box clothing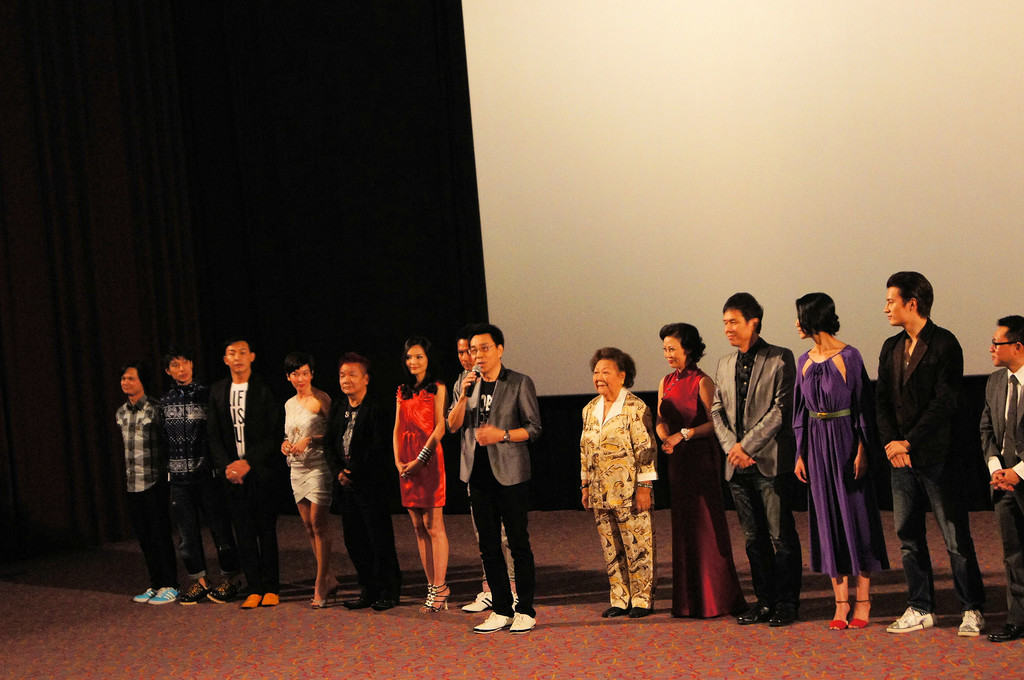
584, 393, 657, 607
